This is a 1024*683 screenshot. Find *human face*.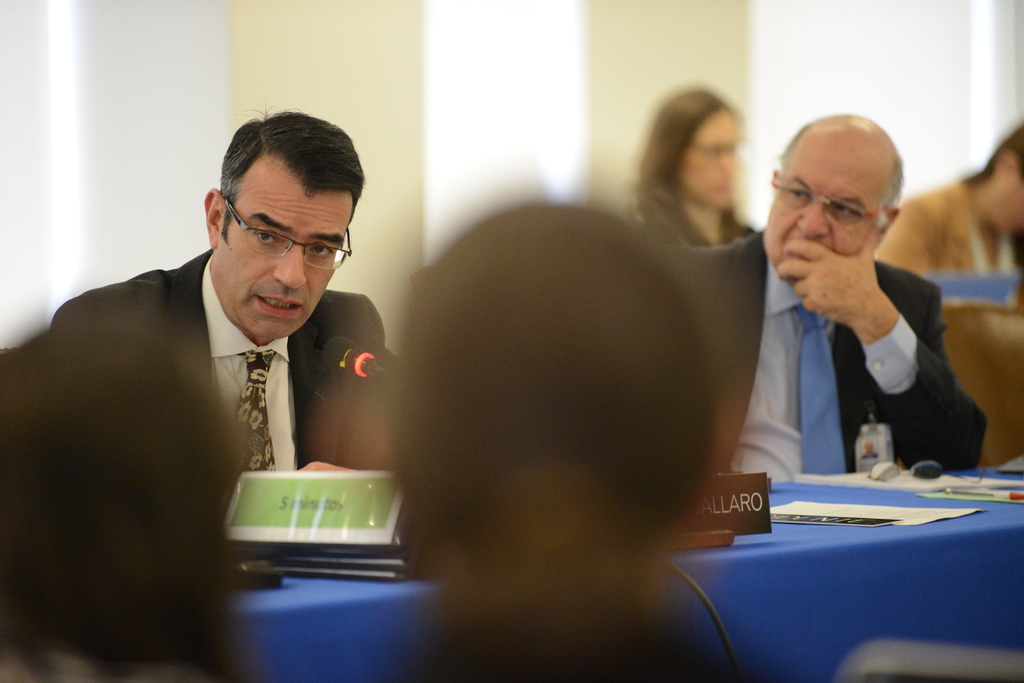
Bounding box: box(680, 111, 737, 206).
